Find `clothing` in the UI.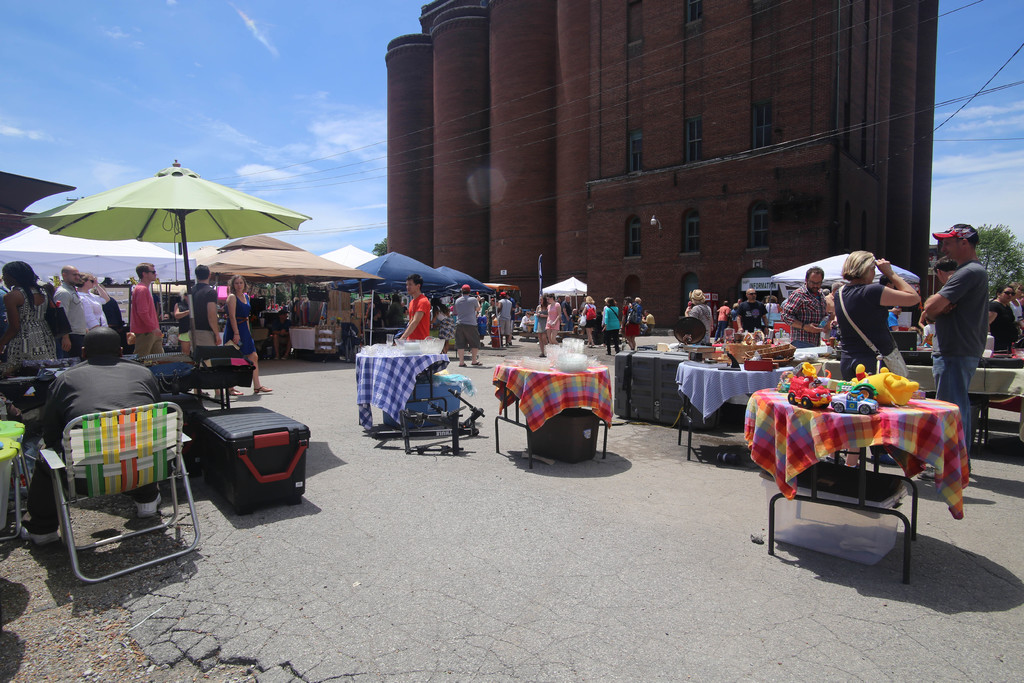
UI element at {"left": 2, "top": 292, "right": 56, "bottom": 375}.
